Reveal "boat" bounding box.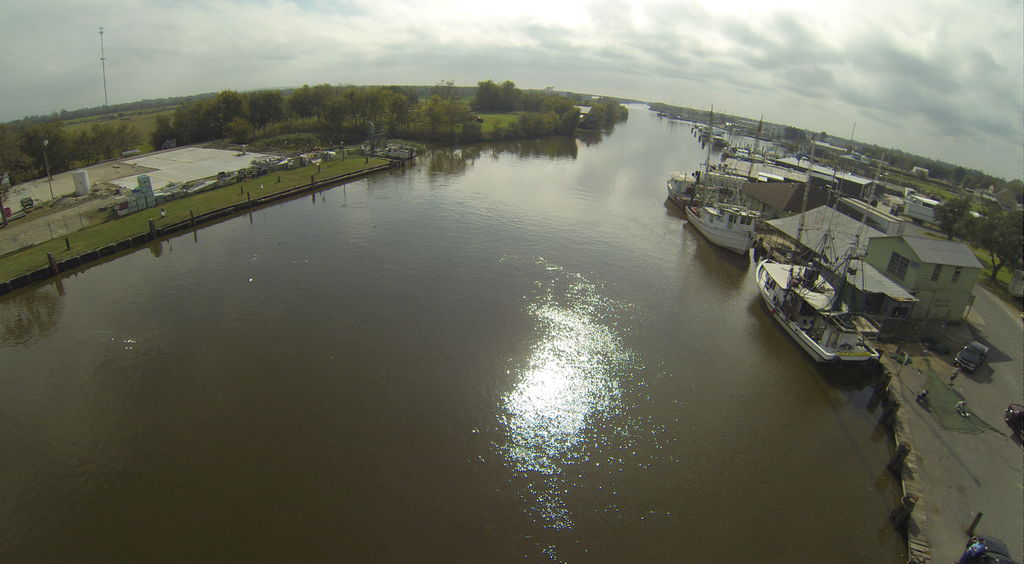
Revealed: box(756, 140, 881, 363).
